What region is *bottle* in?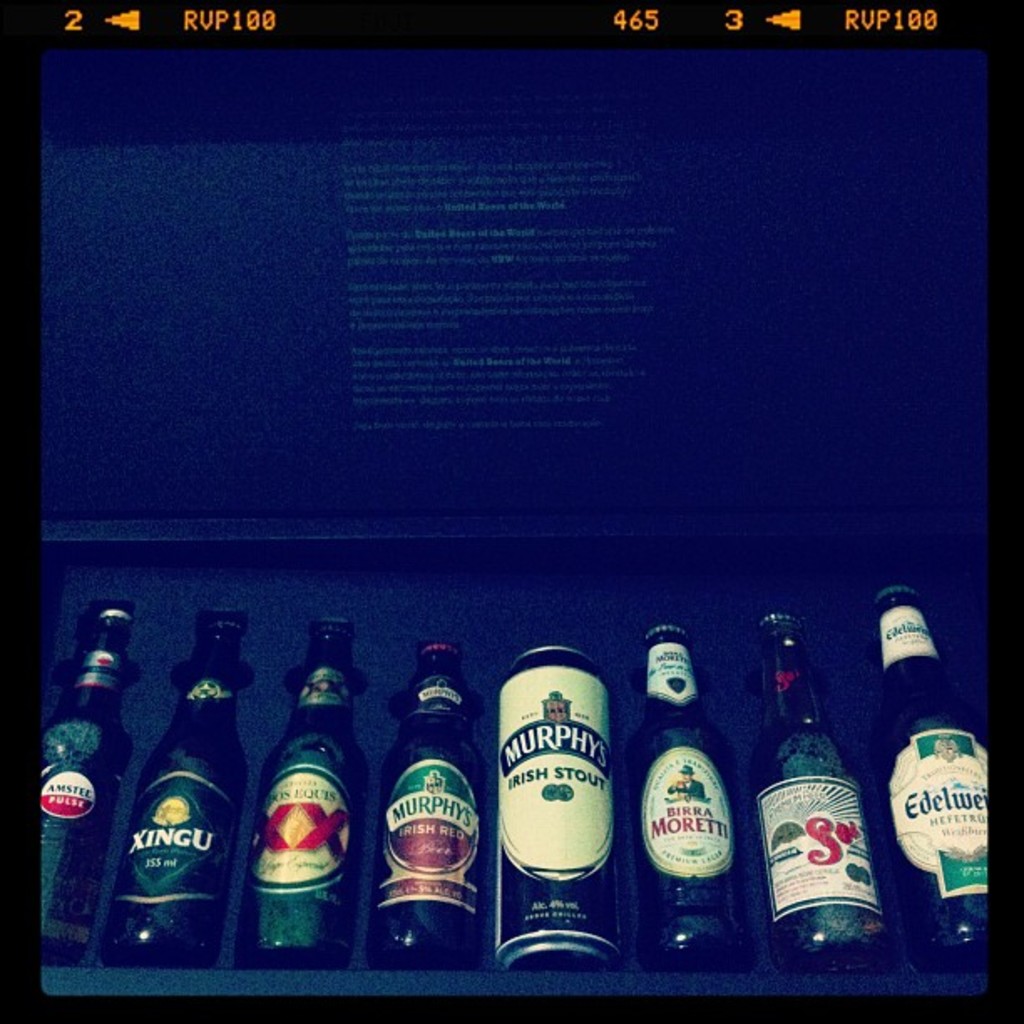
{"x1": 760, "y1": 612, "x2": 912, "y2": 960}.
